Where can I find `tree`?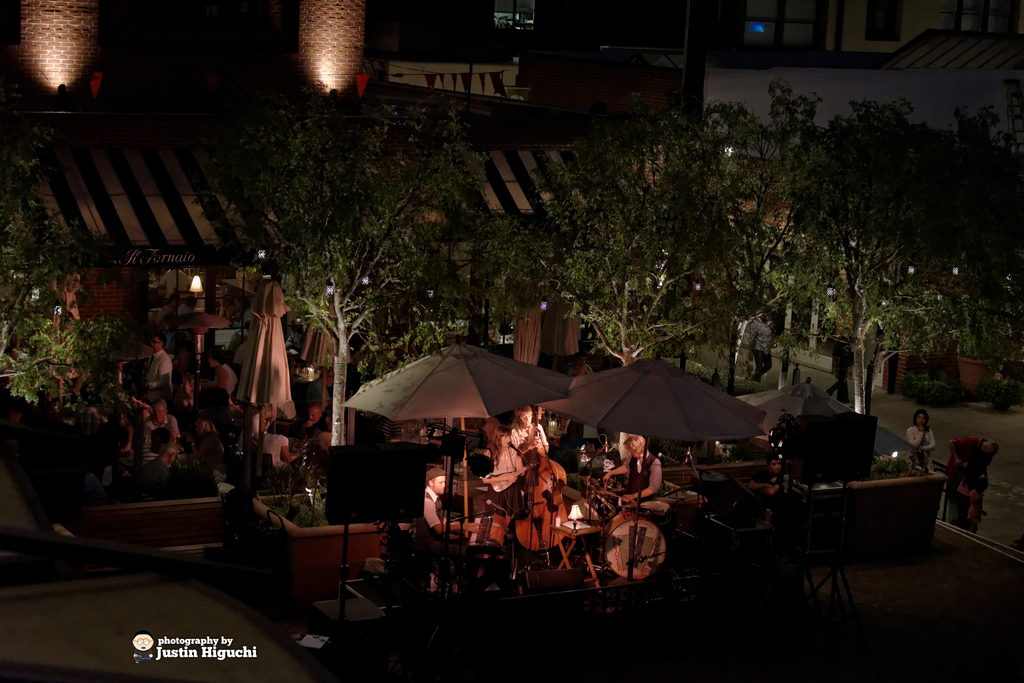
You can find it at 0, 143, 135, 409.
